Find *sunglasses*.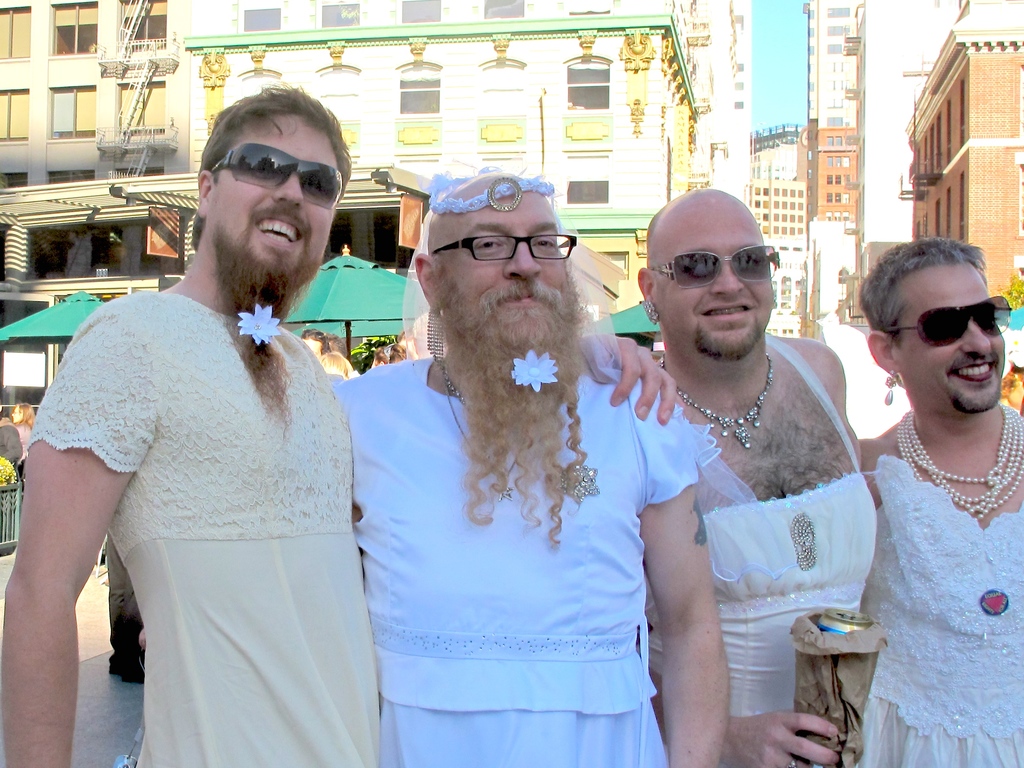
x1=883 y1=294 x2=1011 y2=346.
